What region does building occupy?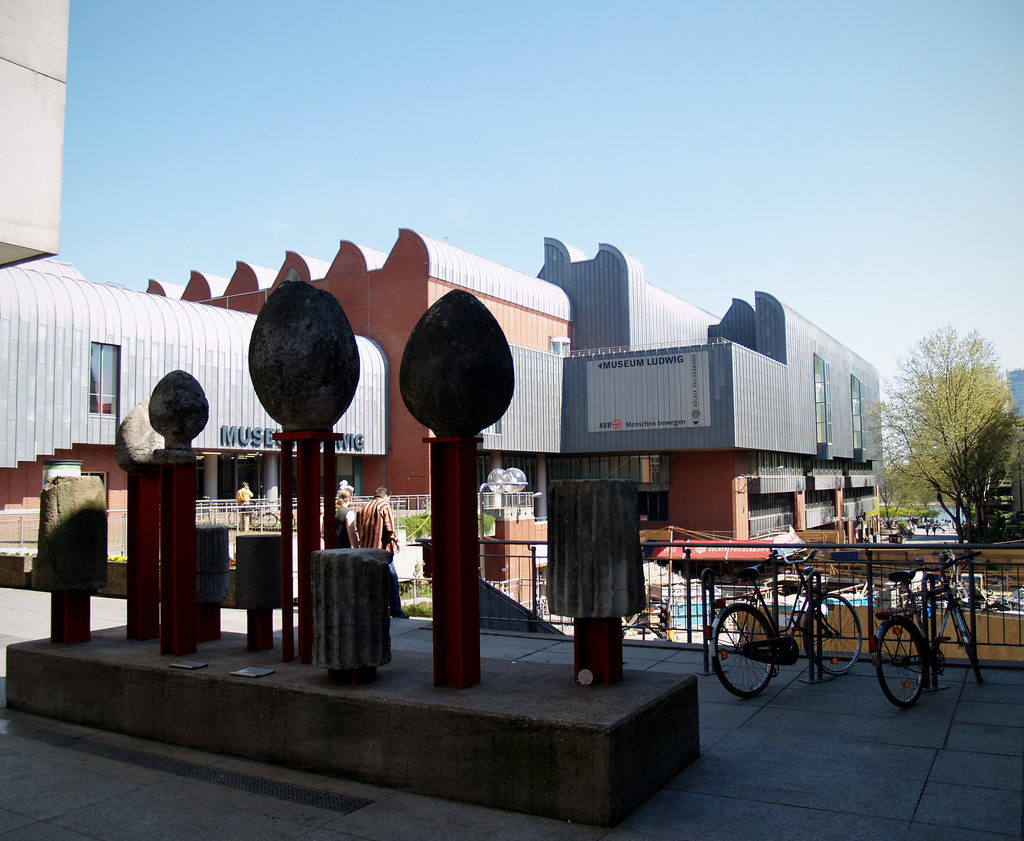
[left=0, top=0, right=894, bottom=553].
